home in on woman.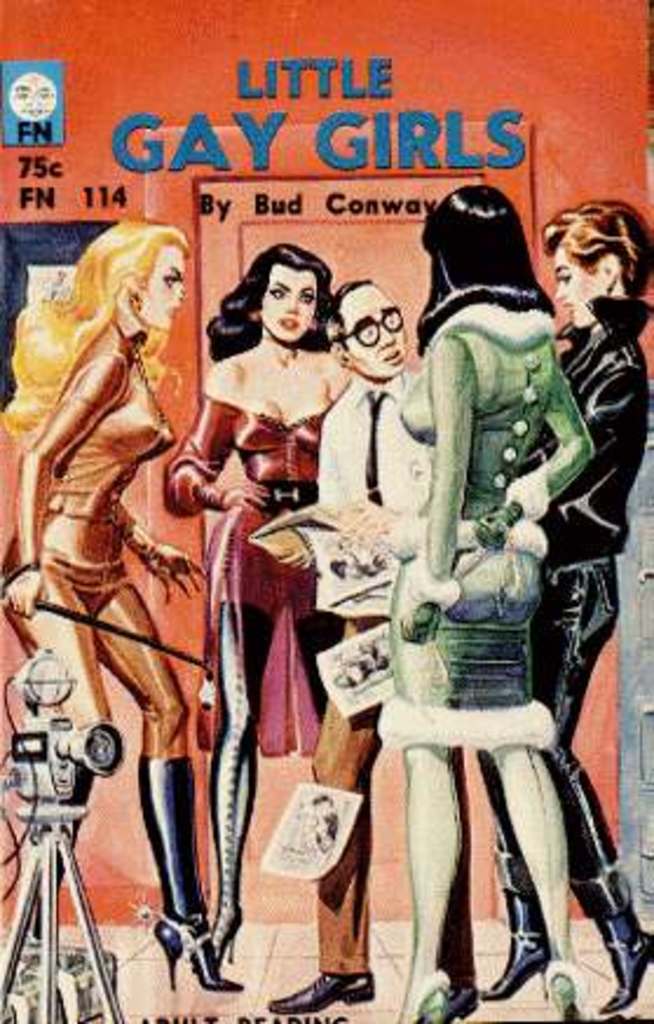
Homed in at left=368, top=180, right=591, bottom=1022.
